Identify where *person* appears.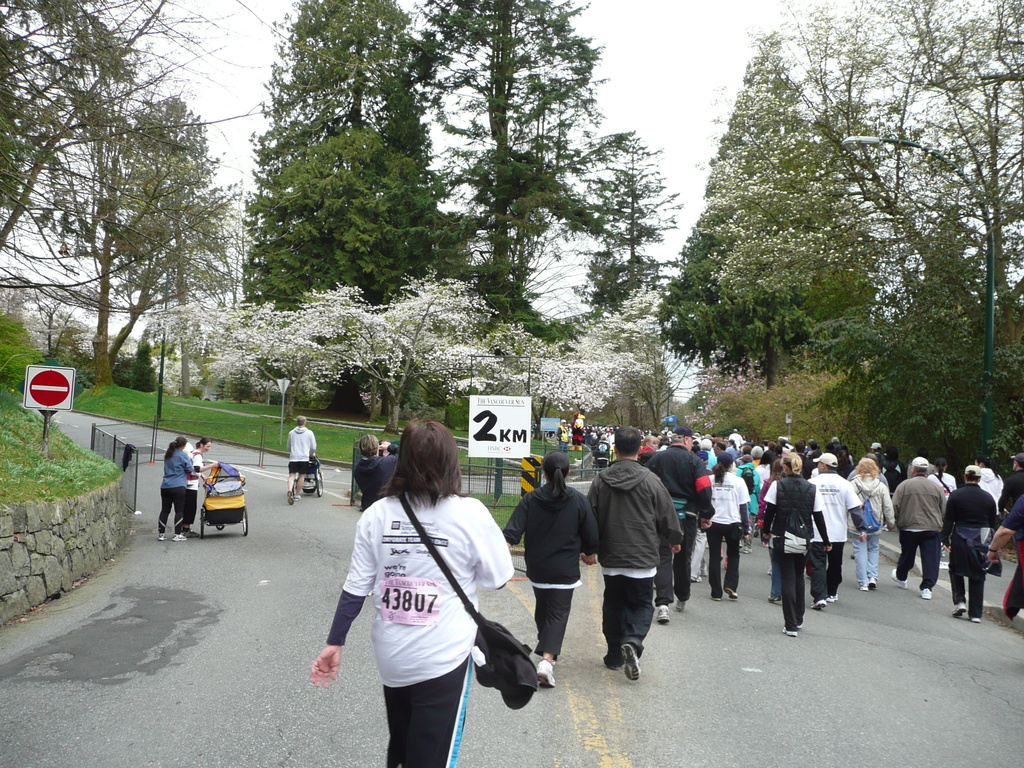
Appears at Rect(188, 433, 212, 534).
